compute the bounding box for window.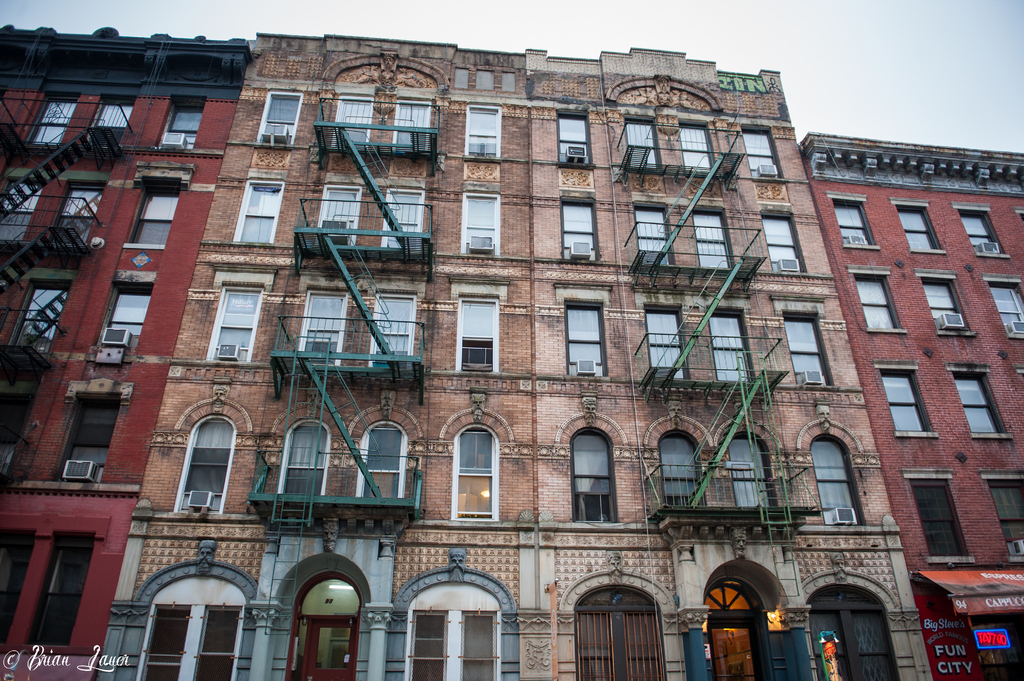
{"left": 56, "top": 377, "right": 135, "bottom": 481}.
